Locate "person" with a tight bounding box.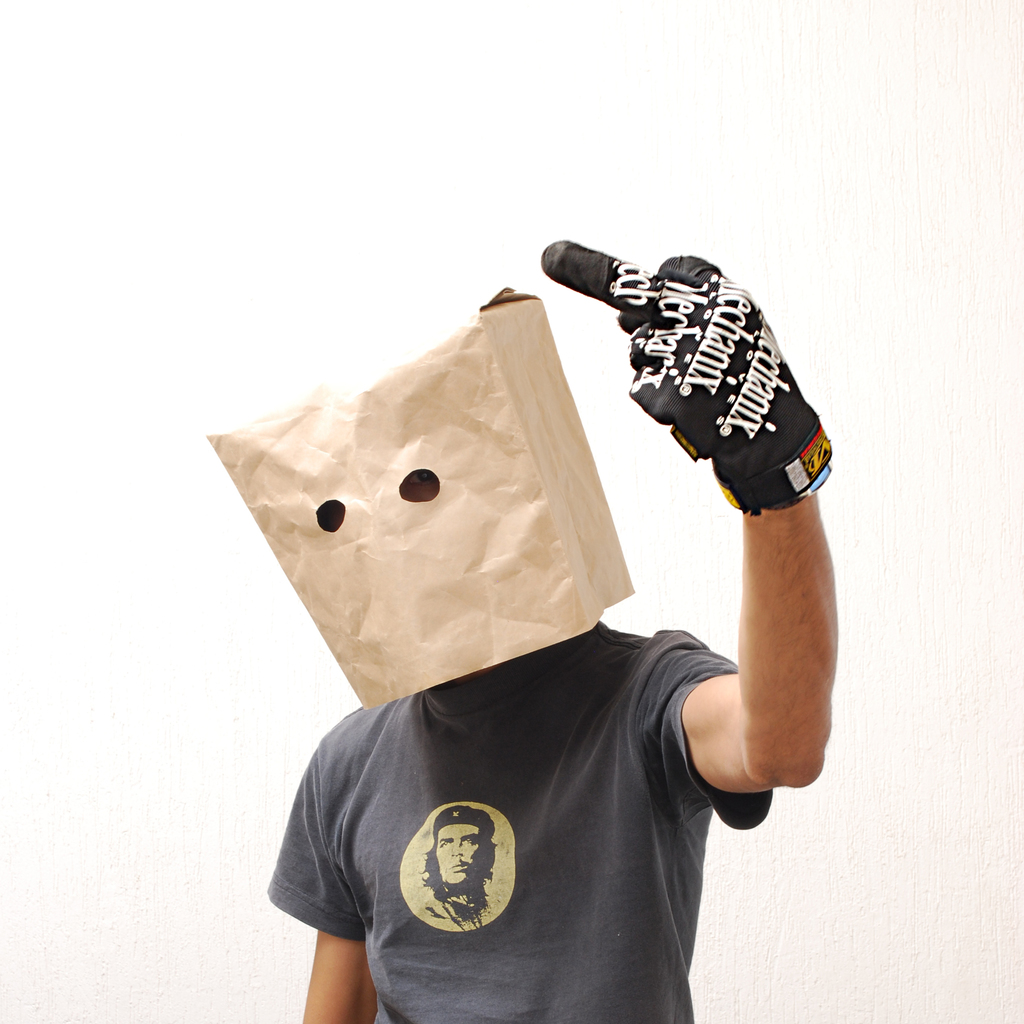
bbox=[204, 243, 838, 1023].
